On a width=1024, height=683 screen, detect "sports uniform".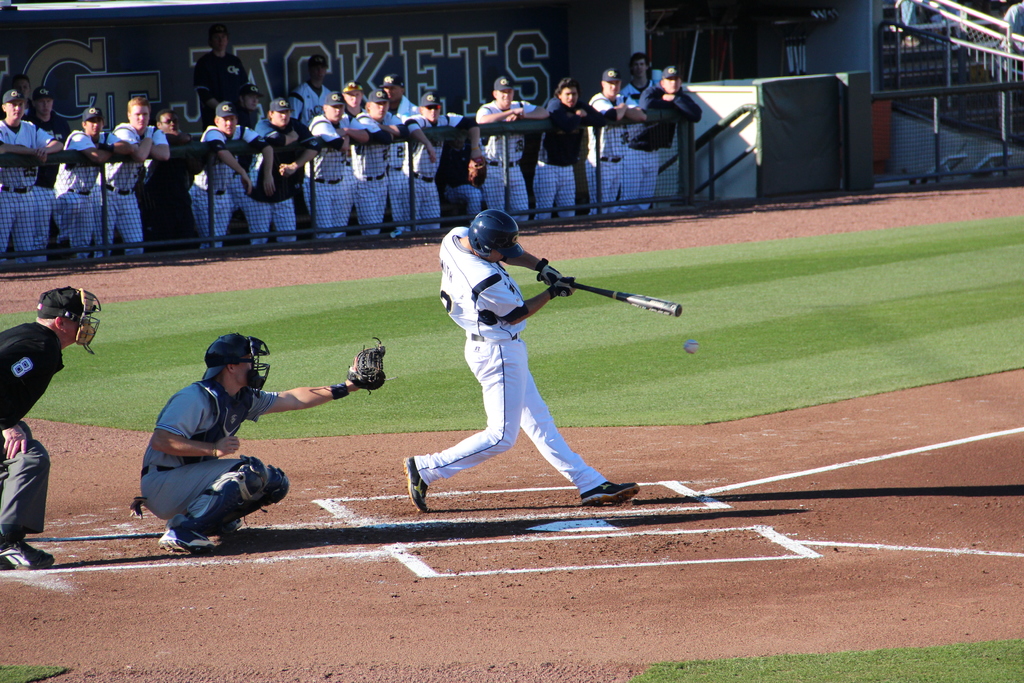
locate(406, 214, 666, 522).
